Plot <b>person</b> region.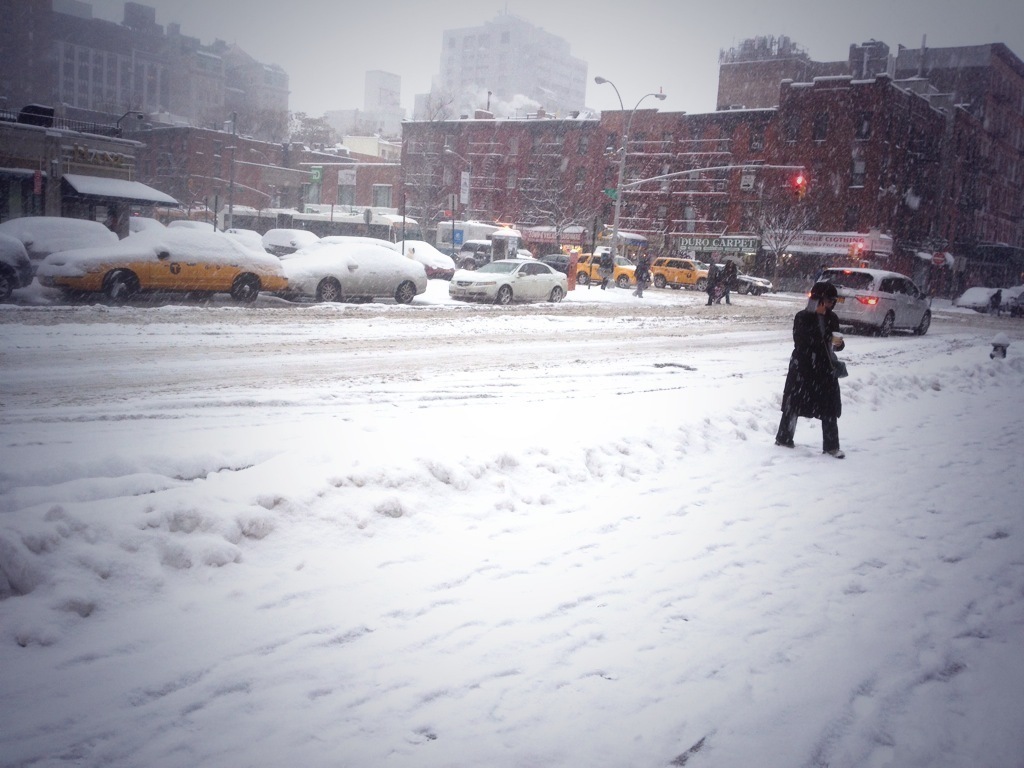
Plotted at [left=705, top=256, right=719, bottom=306].
